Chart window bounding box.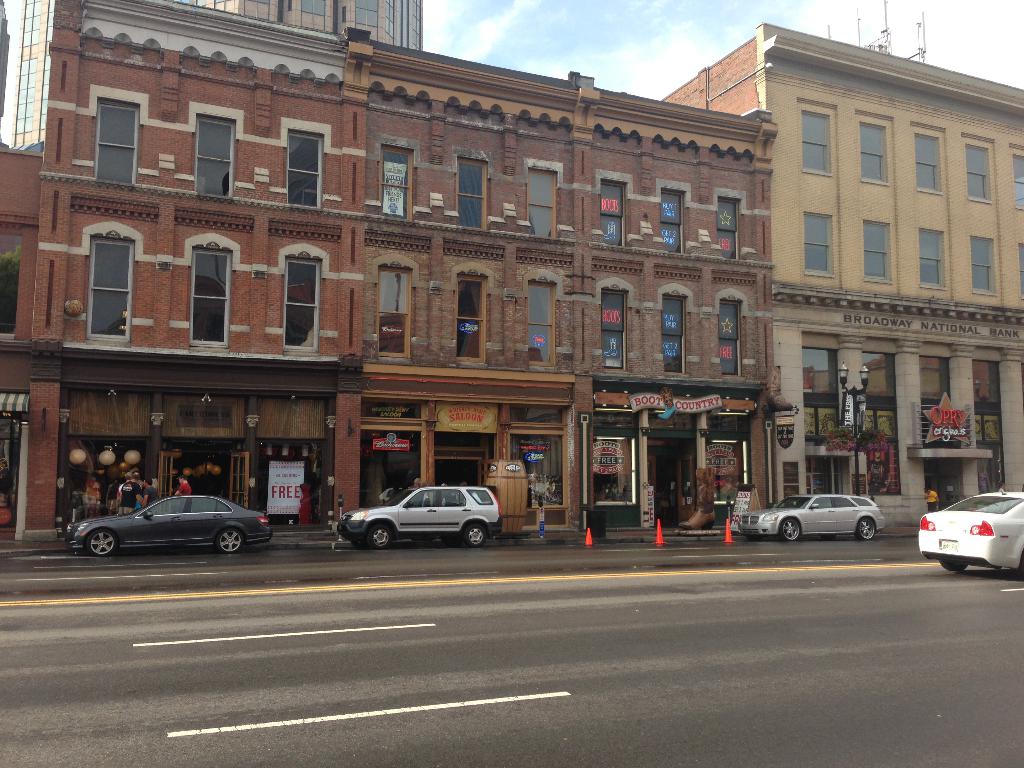
Charted: left=1006, top=138, right=1023, bottom=218.
